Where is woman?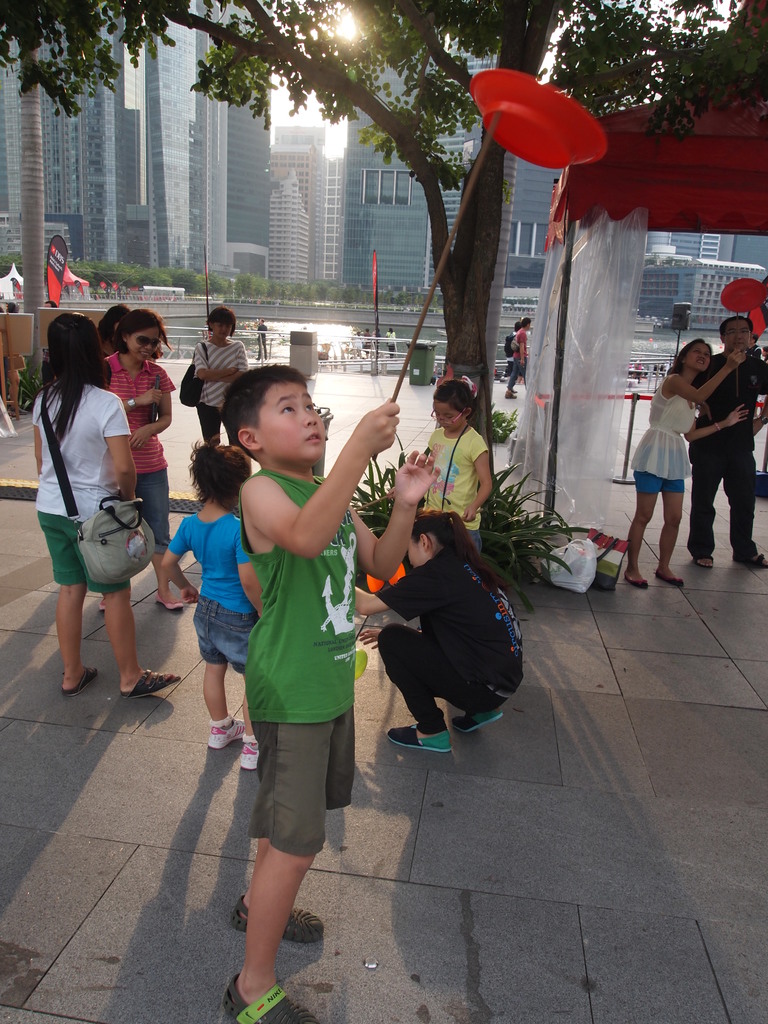
<bbox>95, 310, 186, 611</bbox>.
